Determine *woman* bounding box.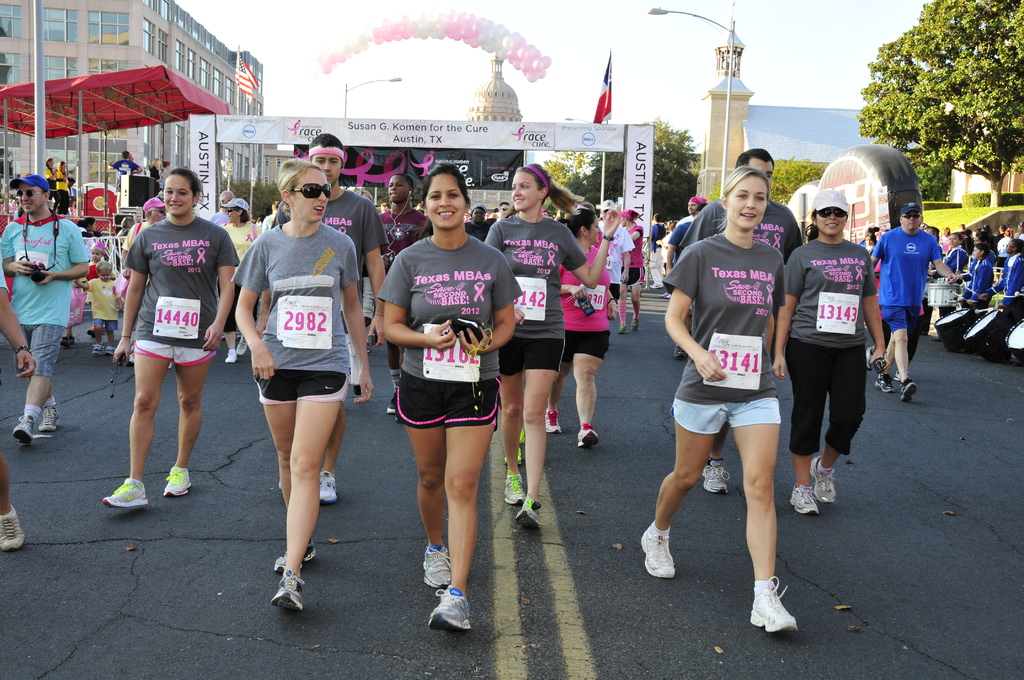
Determined: bbox=[105, 172, 241, 508].
